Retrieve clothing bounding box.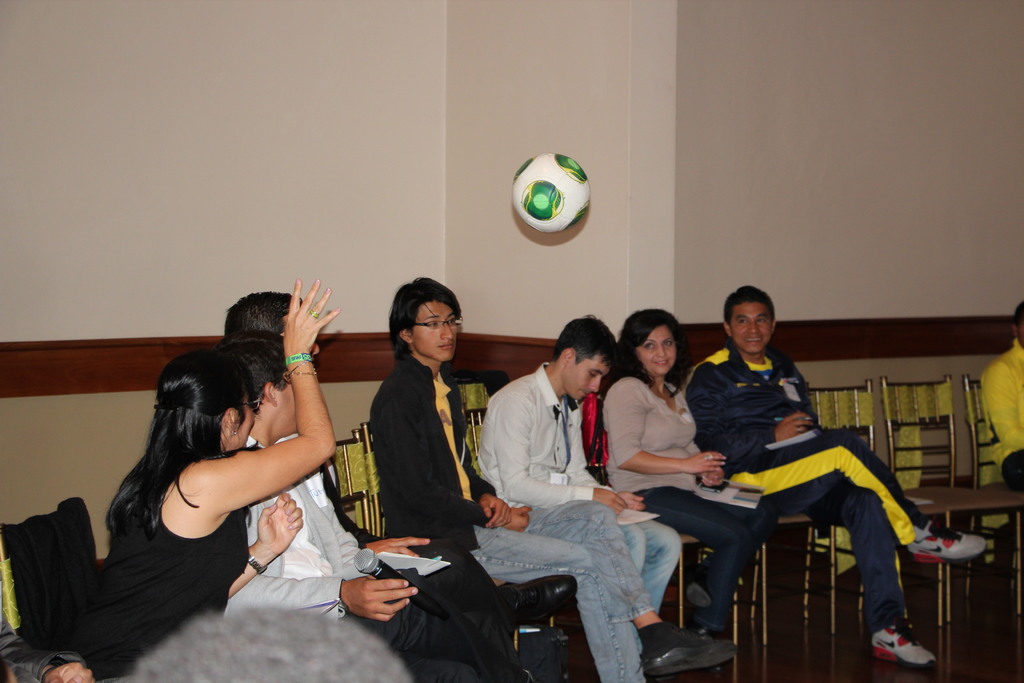
Bounding box: [left=967, top=341, right=1023, bottom=516].
